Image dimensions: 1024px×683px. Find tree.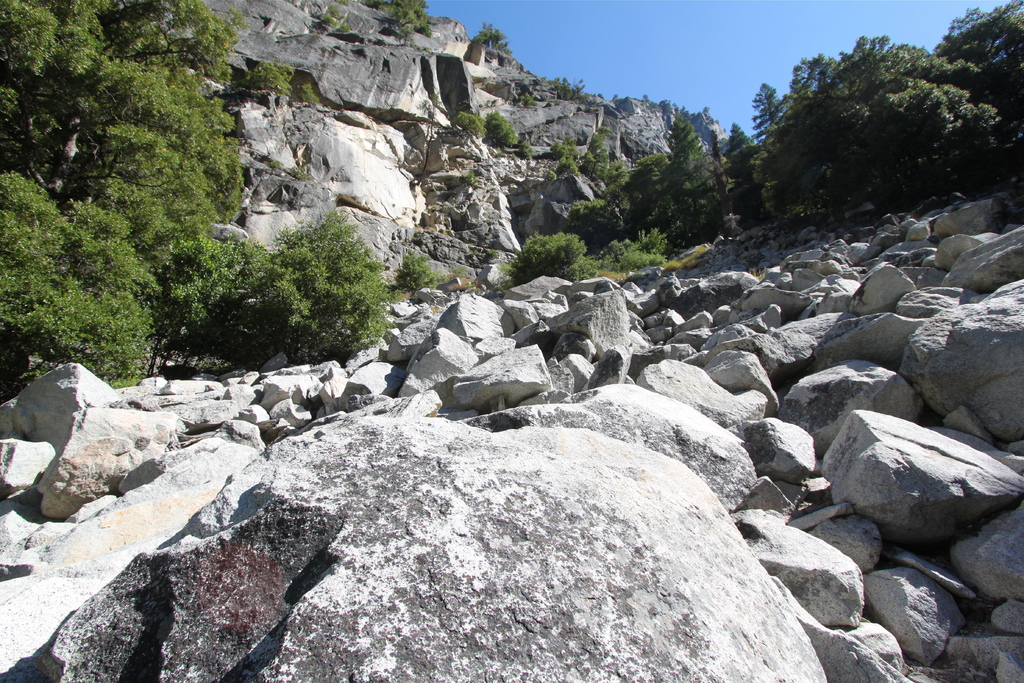
left=368, top=0, right=431, bottom=37.
